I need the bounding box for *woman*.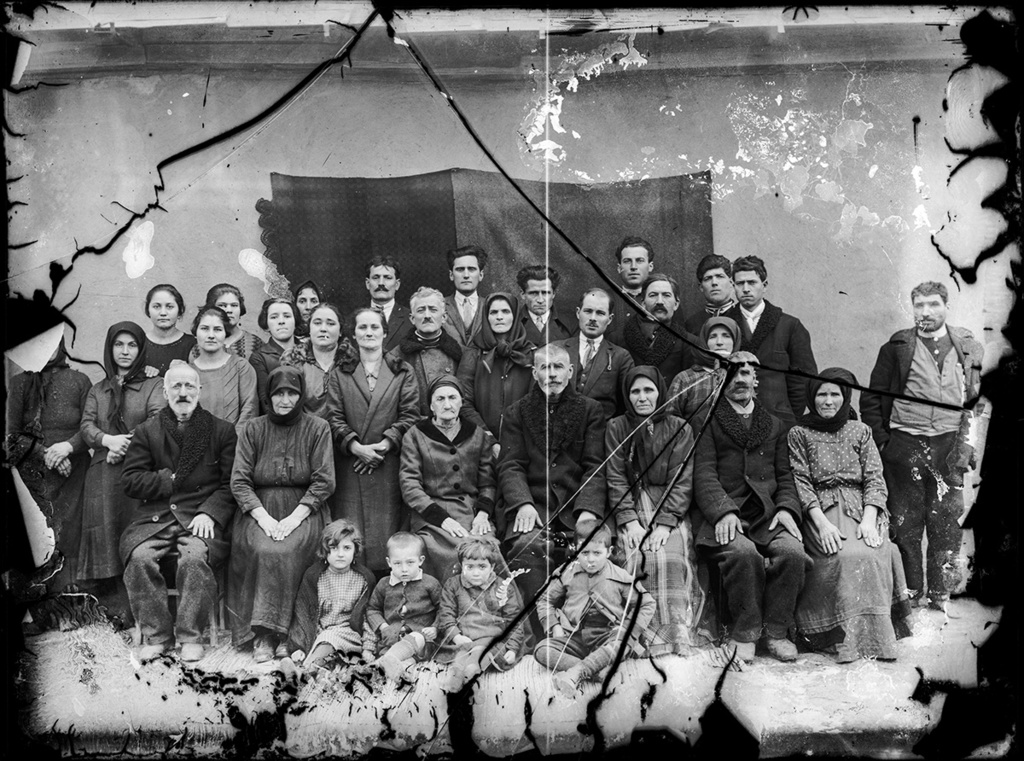
Here it is: x1=140, y1=282, x2=192, y2=374.
